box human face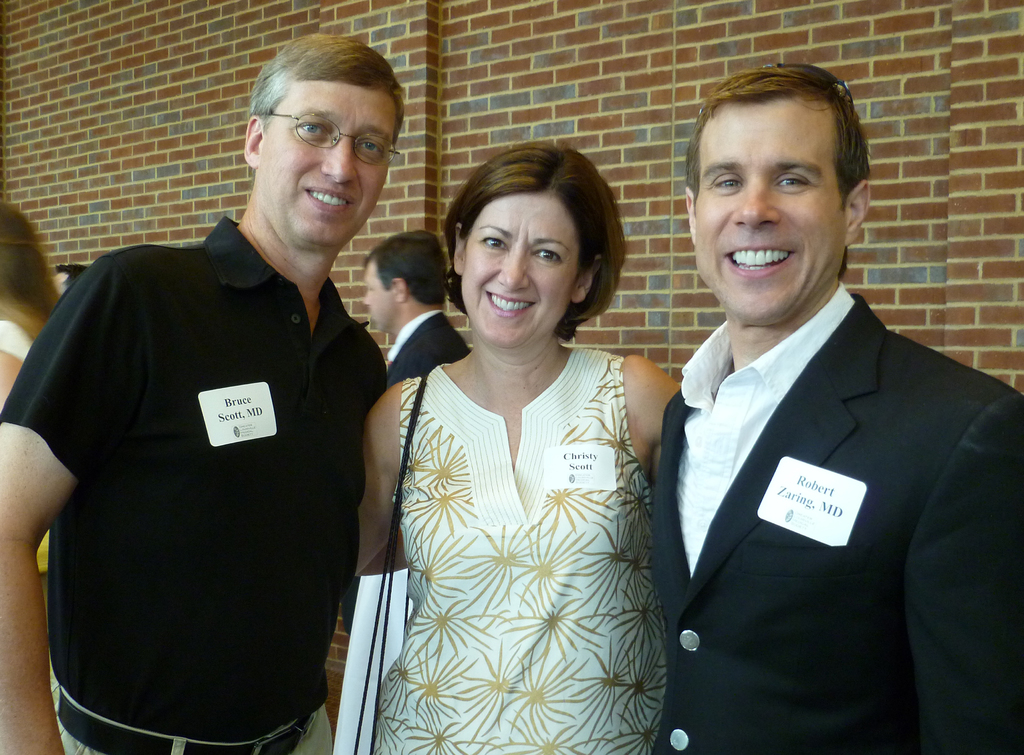
locate(694, 108, 846, 320)
